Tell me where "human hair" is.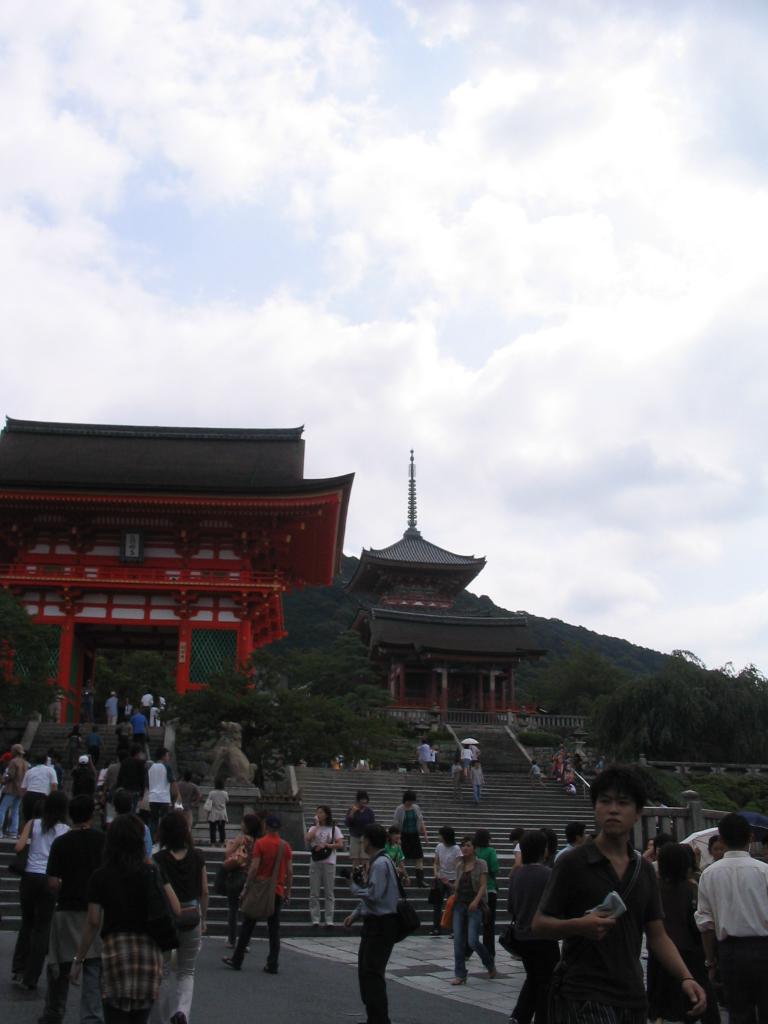
"human hair" is at bbox(242, 812, 264, 838).
